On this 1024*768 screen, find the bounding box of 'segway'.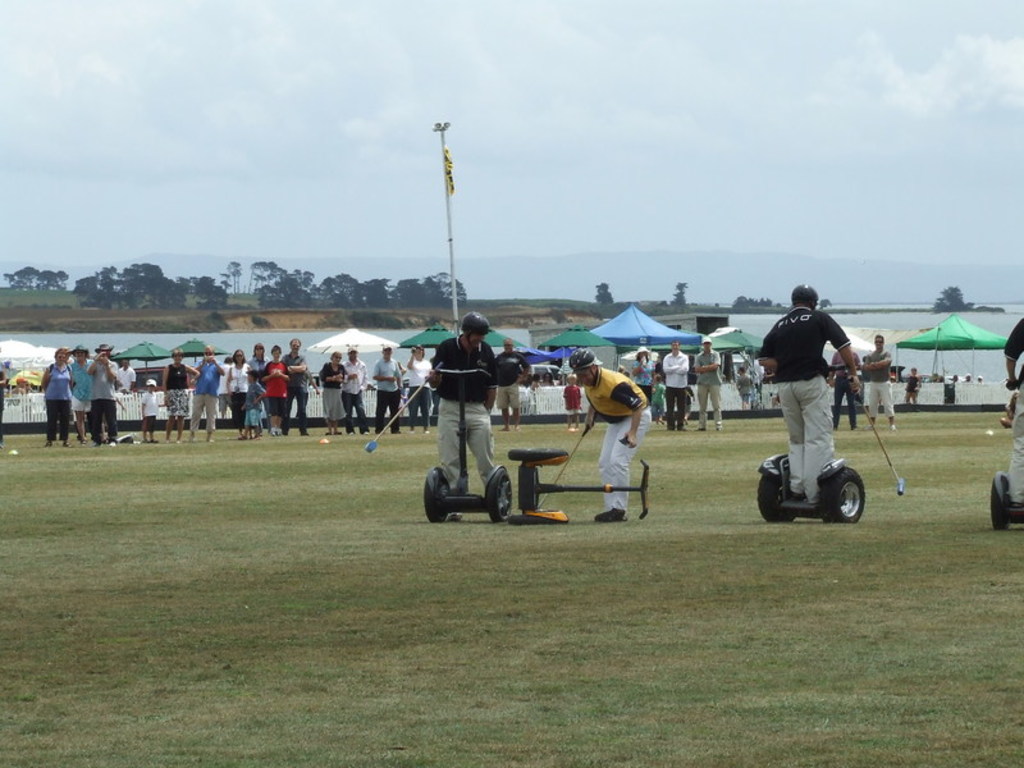
Bounding box: [422, 366, 515, 521].
